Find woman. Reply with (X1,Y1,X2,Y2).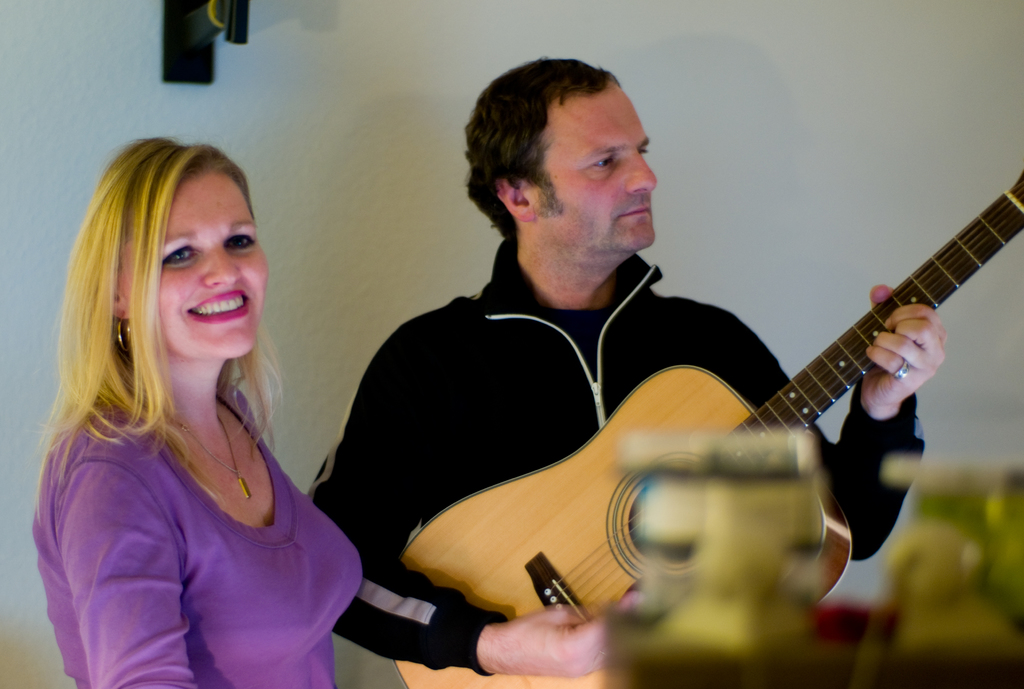
(28,140,364,688).
